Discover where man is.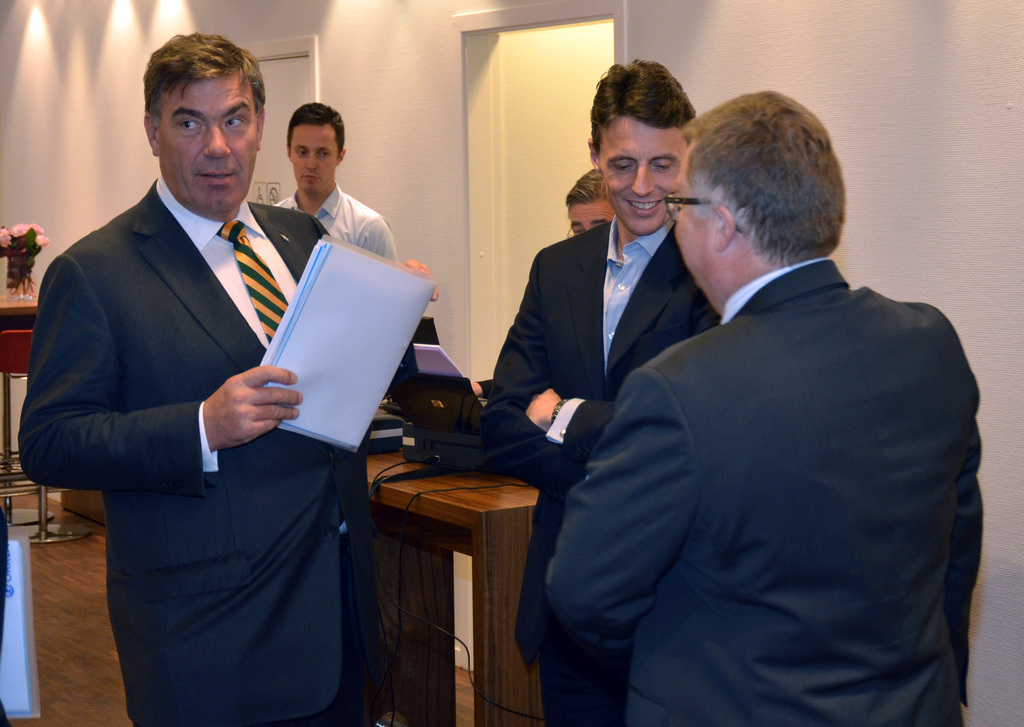
Discovered at BBox(538, 85, 988, 726).
